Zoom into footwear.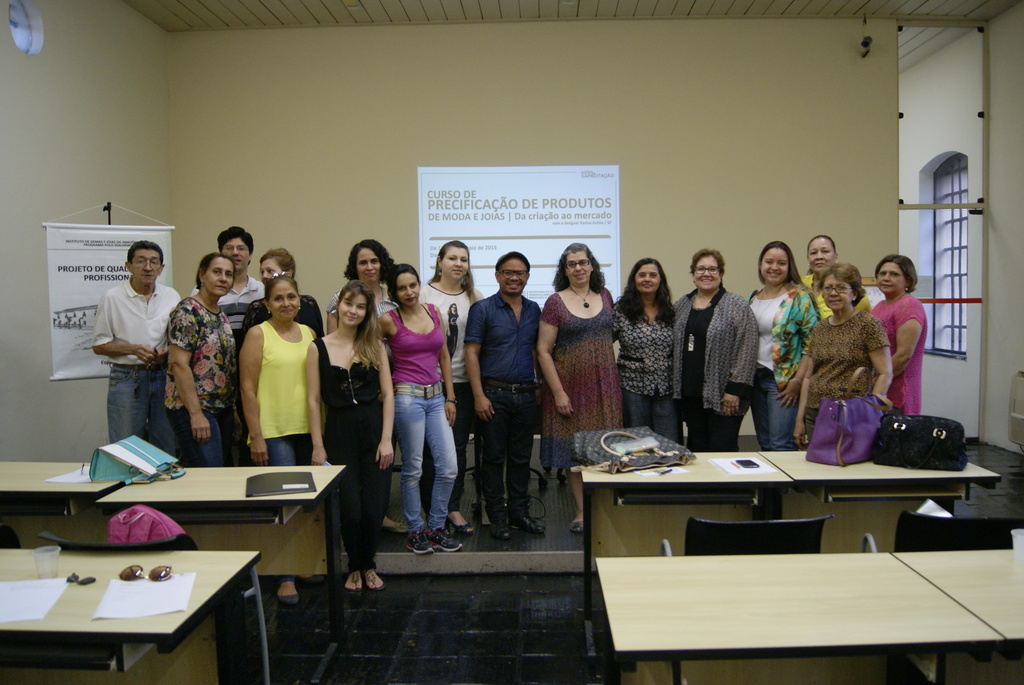
Zoom target: Rect(399, 529, 431, 553).
